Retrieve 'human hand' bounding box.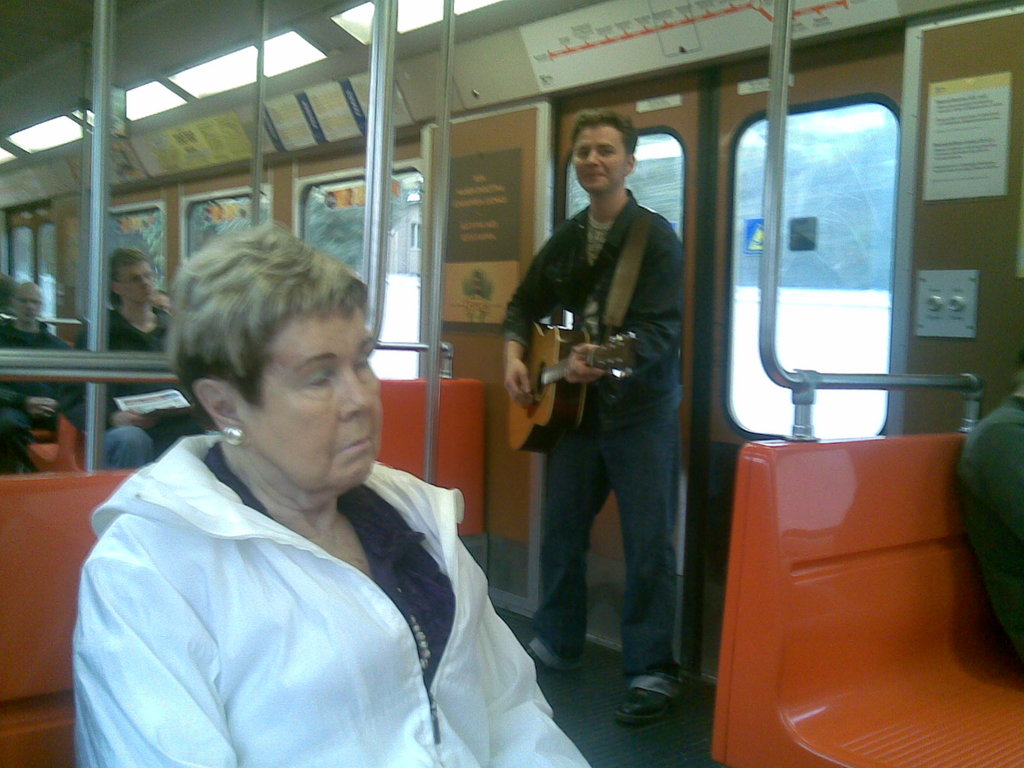
Bounding box: [x1=560, y1=338, x2=611, y2=387].
